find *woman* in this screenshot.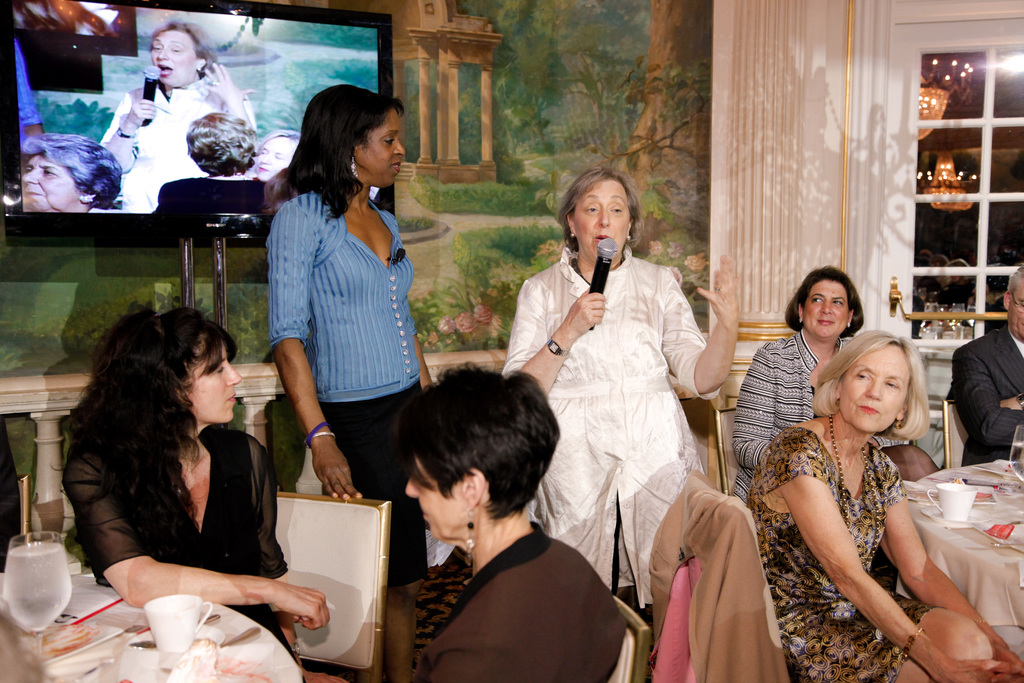
The bounding box for *woman* is (x1=266, y1=81, x2=436, y2=682).
